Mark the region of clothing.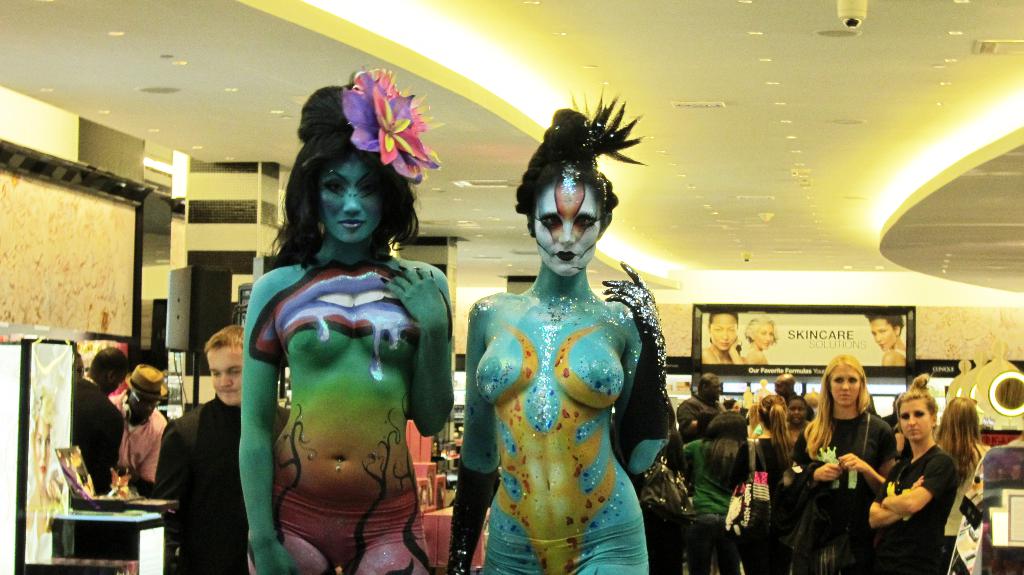
Region: (x1=948, y1=442, x2=991, y2=574).
